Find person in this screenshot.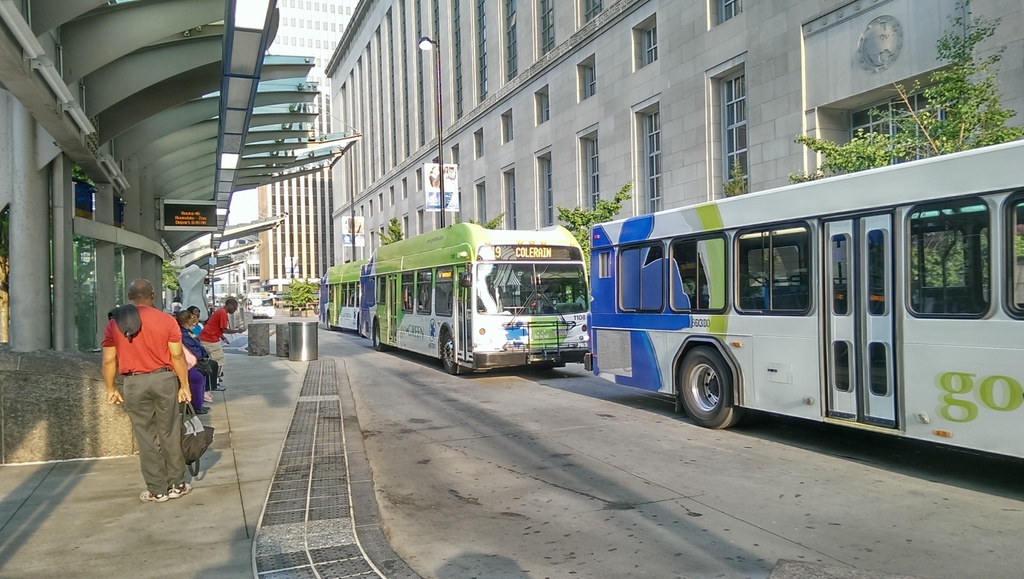
The bounding box for person is 104:263:199:516.
